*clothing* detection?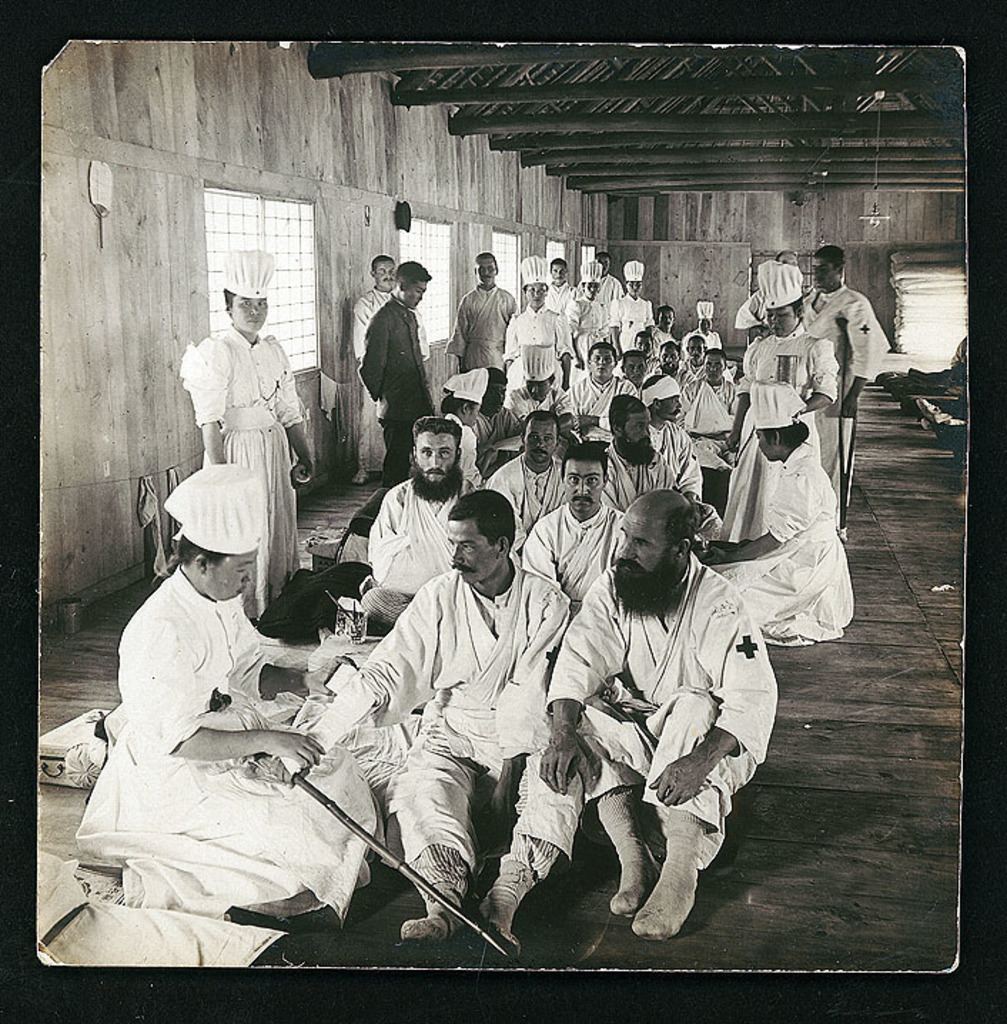
<box>682,325,720,365</box>
